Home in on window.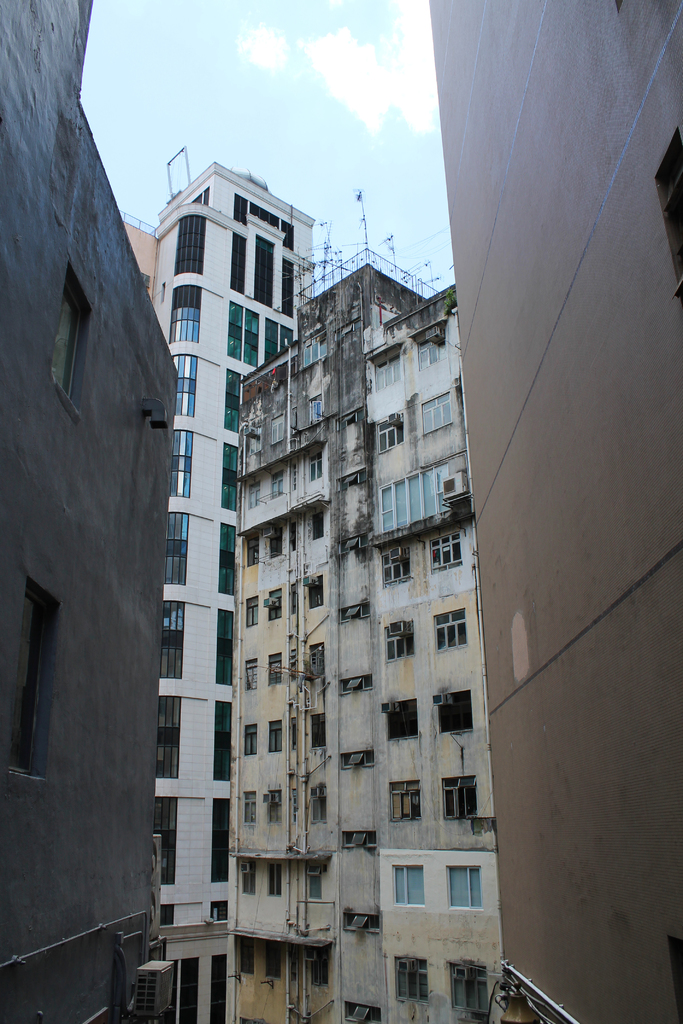
Homed in at bbox=[268, 648, 282, 685].
